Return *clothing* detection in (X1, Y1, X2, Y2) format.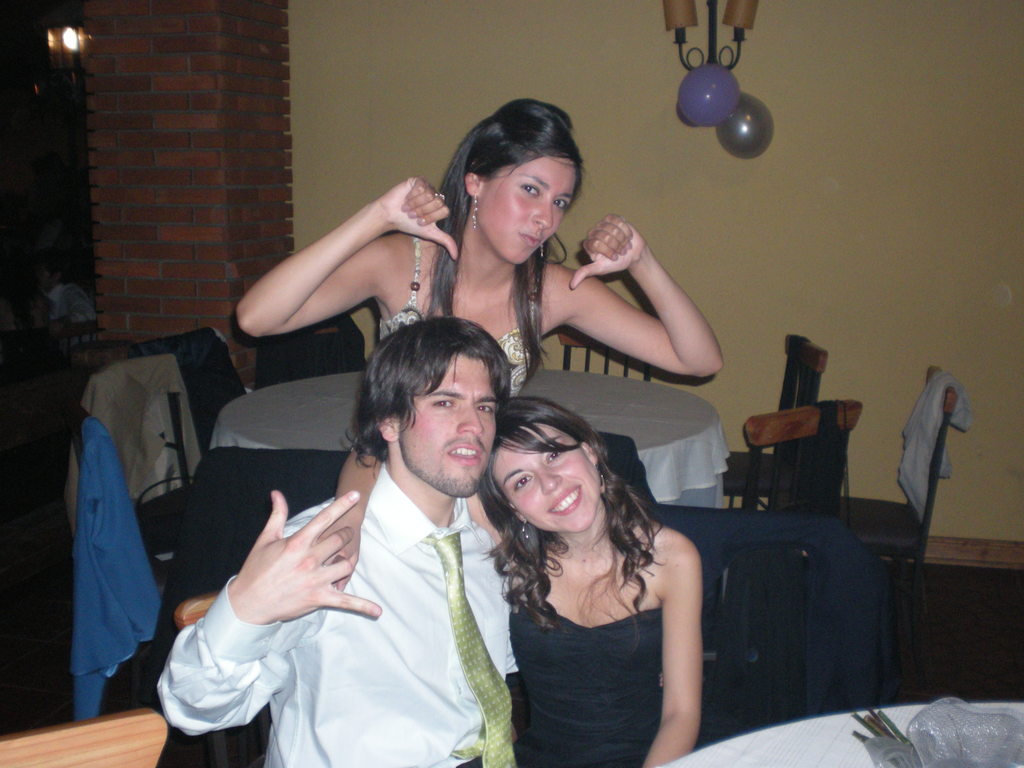
(376, 232, 561, 409).
